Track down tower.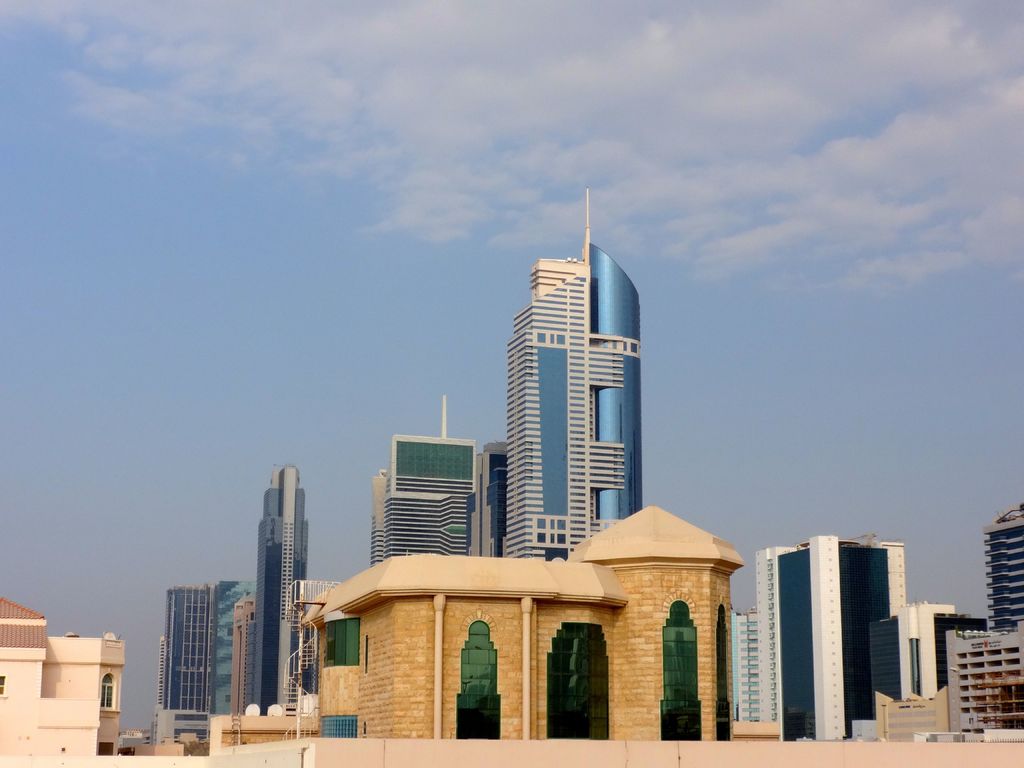
Tracked to rect(157, 584, 211, 749).
